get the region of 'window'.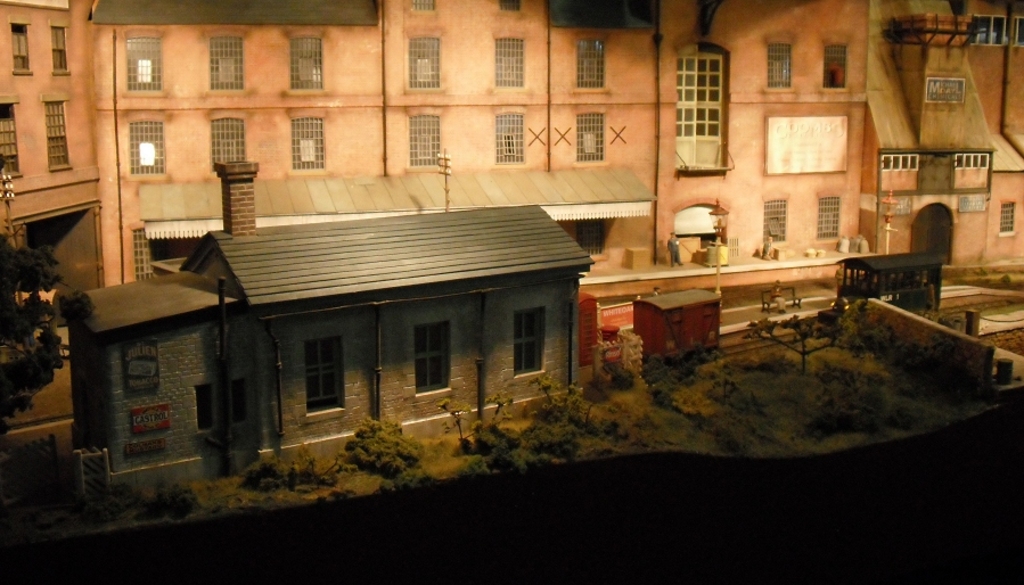
bbox=(503, 3, 522, 8).
